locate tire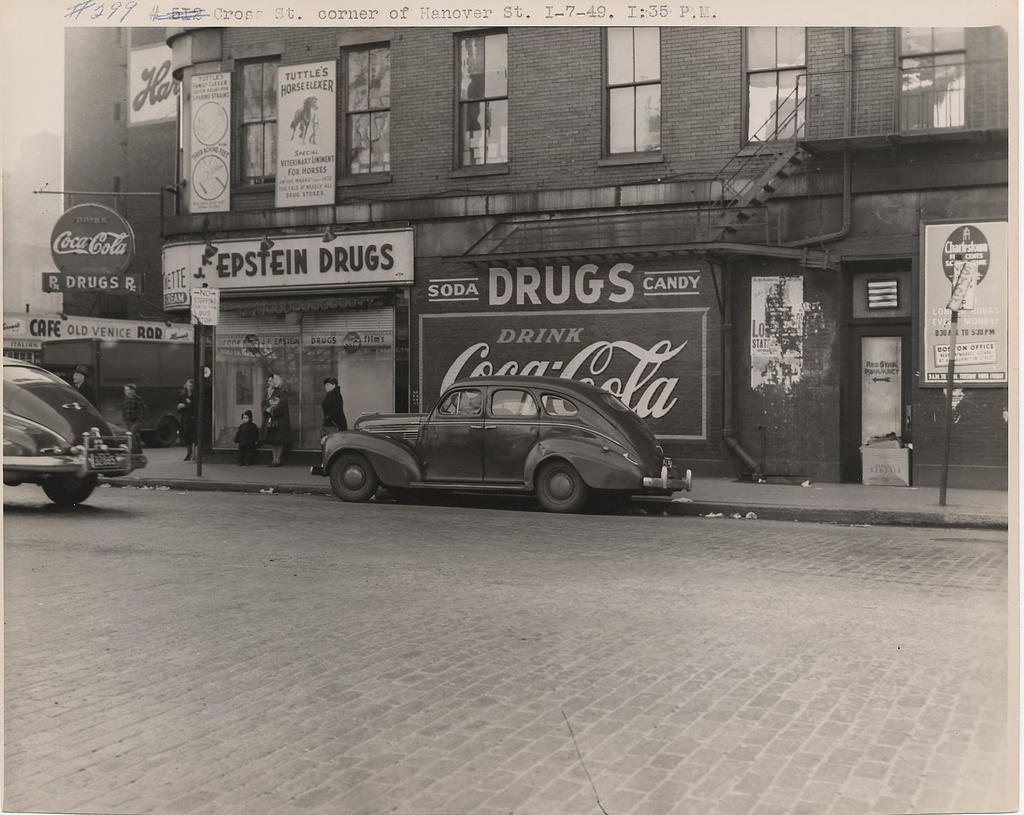
[40,480,102,505]
